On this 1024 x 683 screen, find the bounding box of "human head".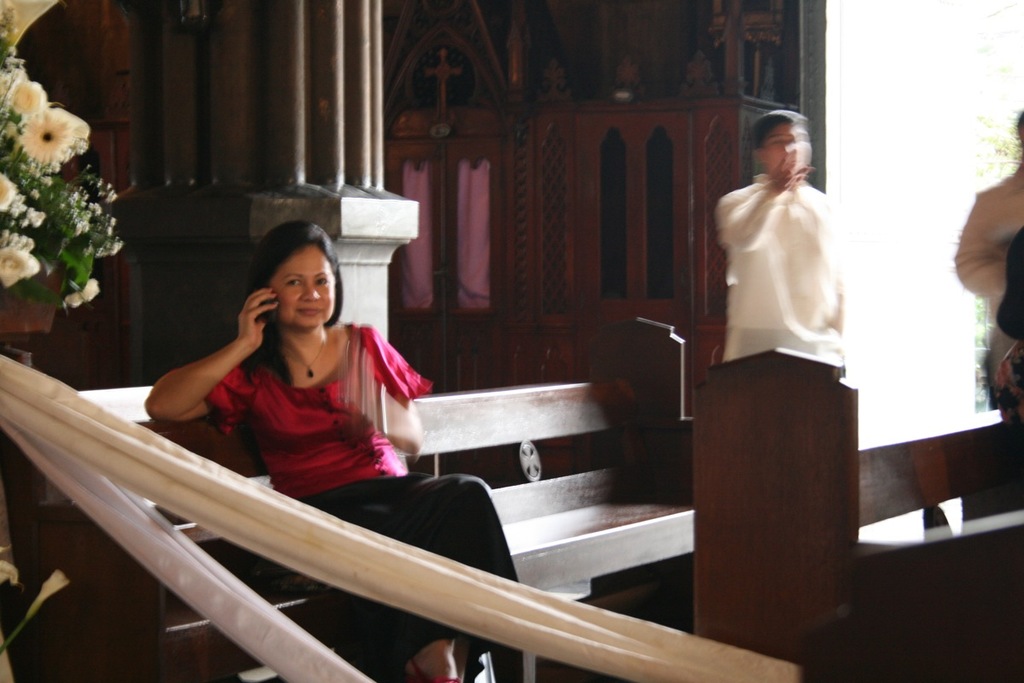
Bounding box: <bbox>252, 218, 340, 329</bbox>.
